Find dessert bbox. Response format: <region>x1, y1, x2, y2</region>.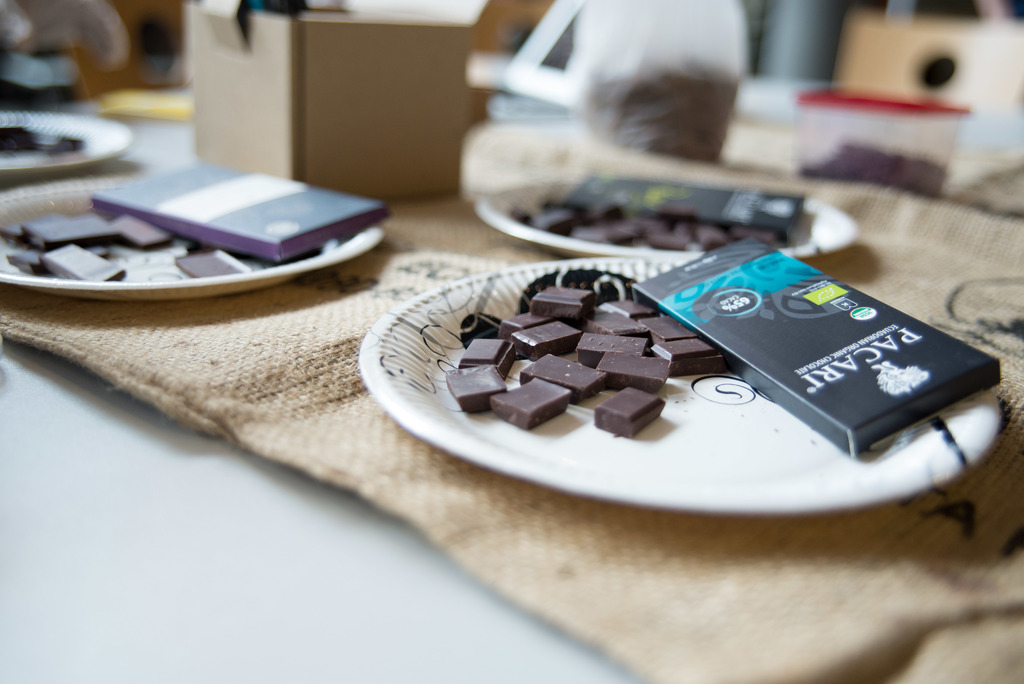
<region>504, 312, 545, 341</region>.
